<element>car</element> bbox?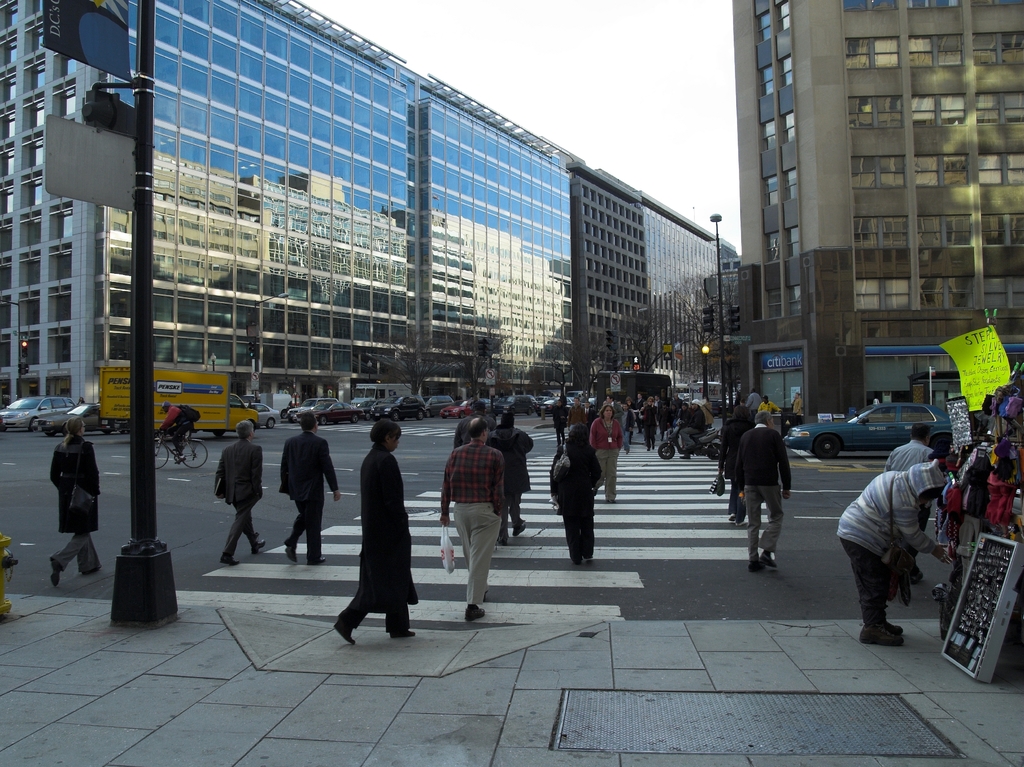
box=[482, 398, 497, 414]
